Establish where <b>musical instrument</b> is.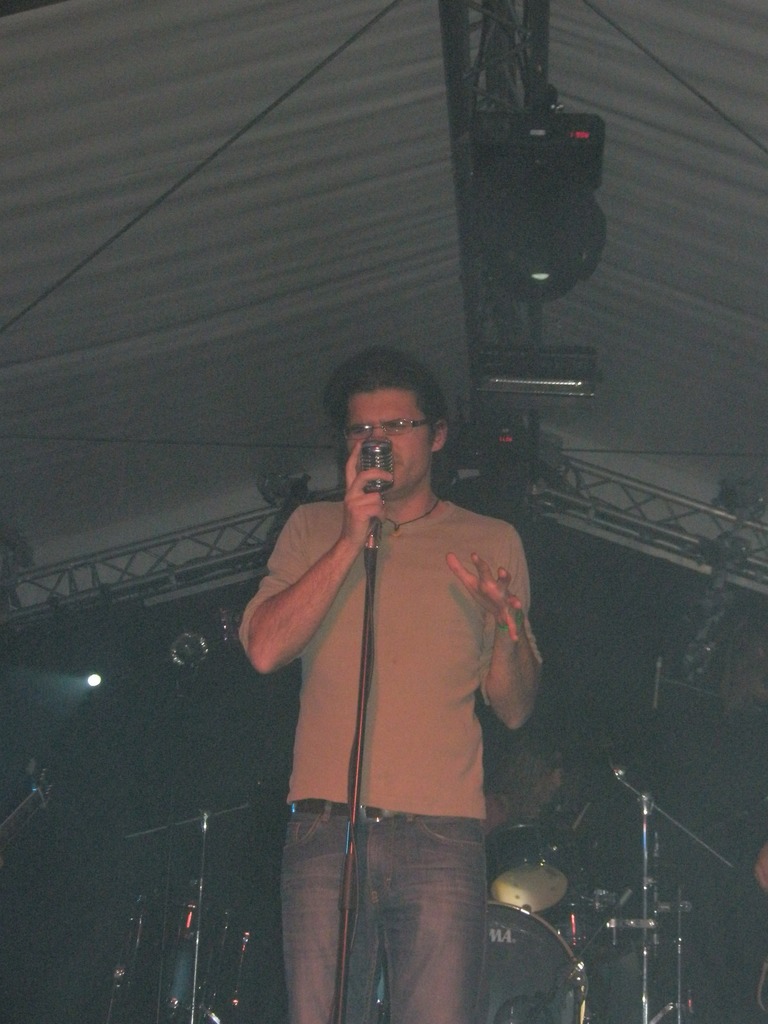
Established at 371/884/607/1023.
